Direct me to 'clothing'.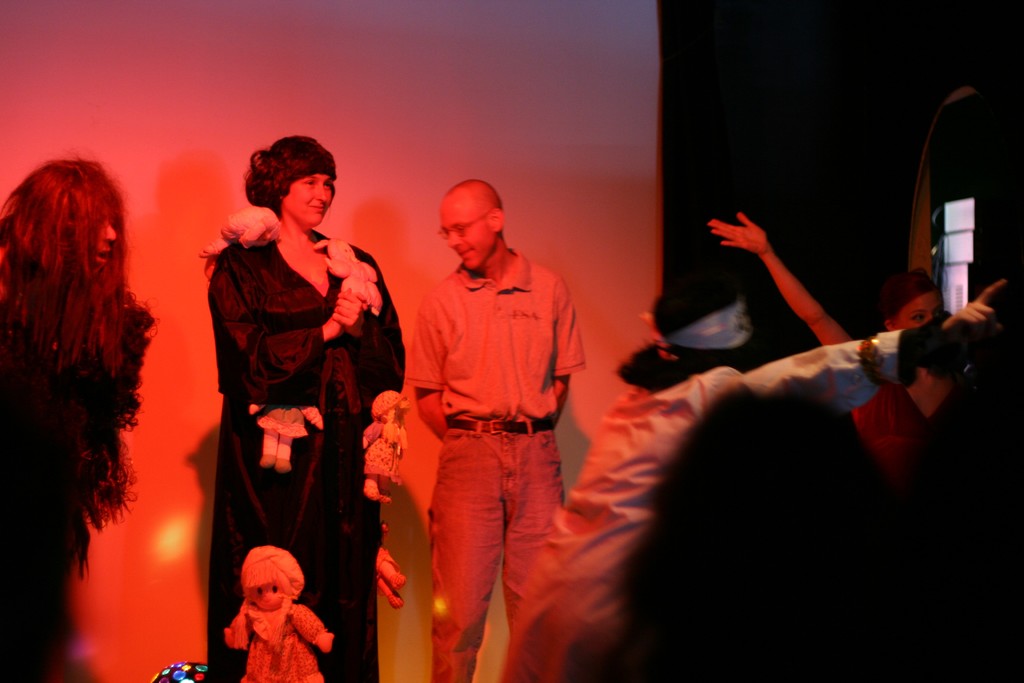
Direction: select_region(204, 179, 385, 630).
